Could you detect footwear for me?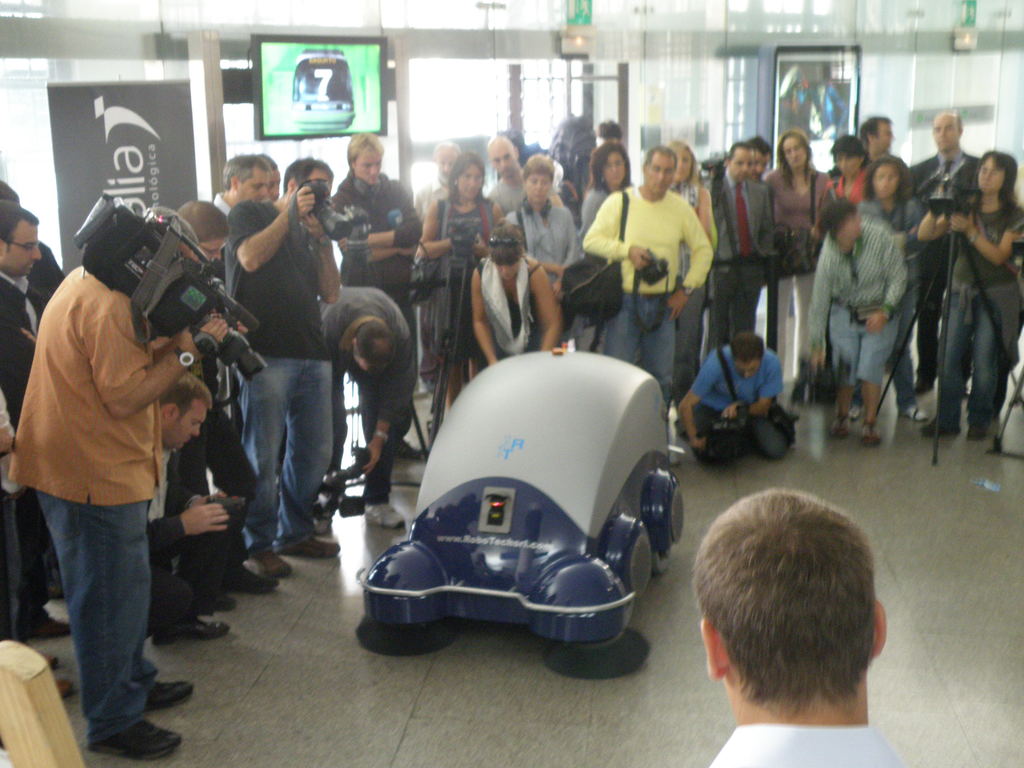
Detection result: region(918, 417, 959, 438).
